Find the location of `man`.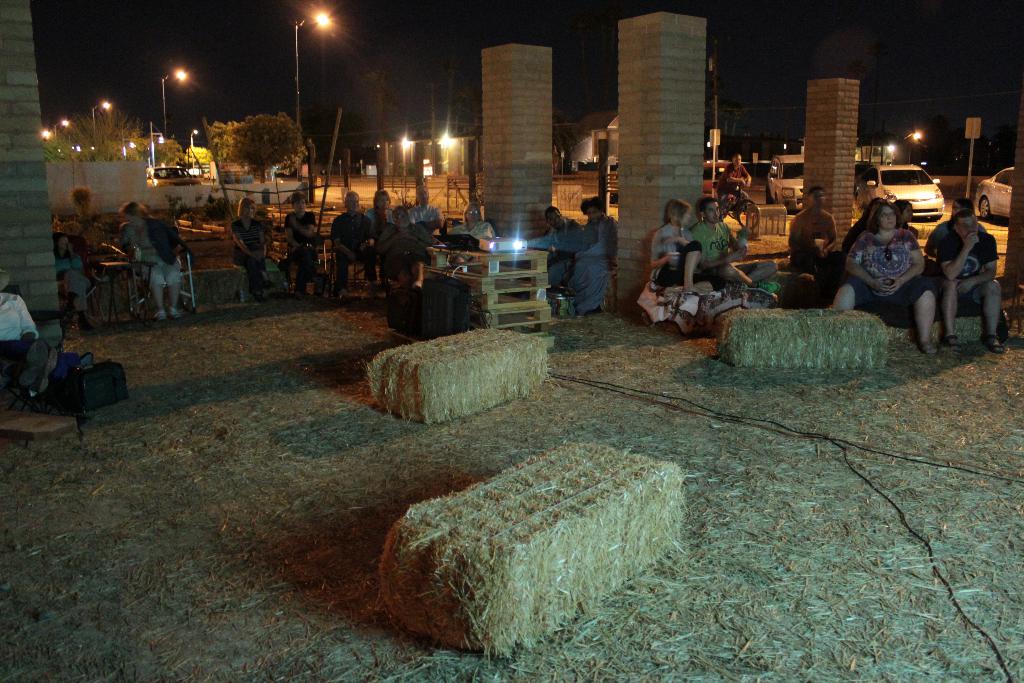
Location: box=[692, 194, 756, 294].
